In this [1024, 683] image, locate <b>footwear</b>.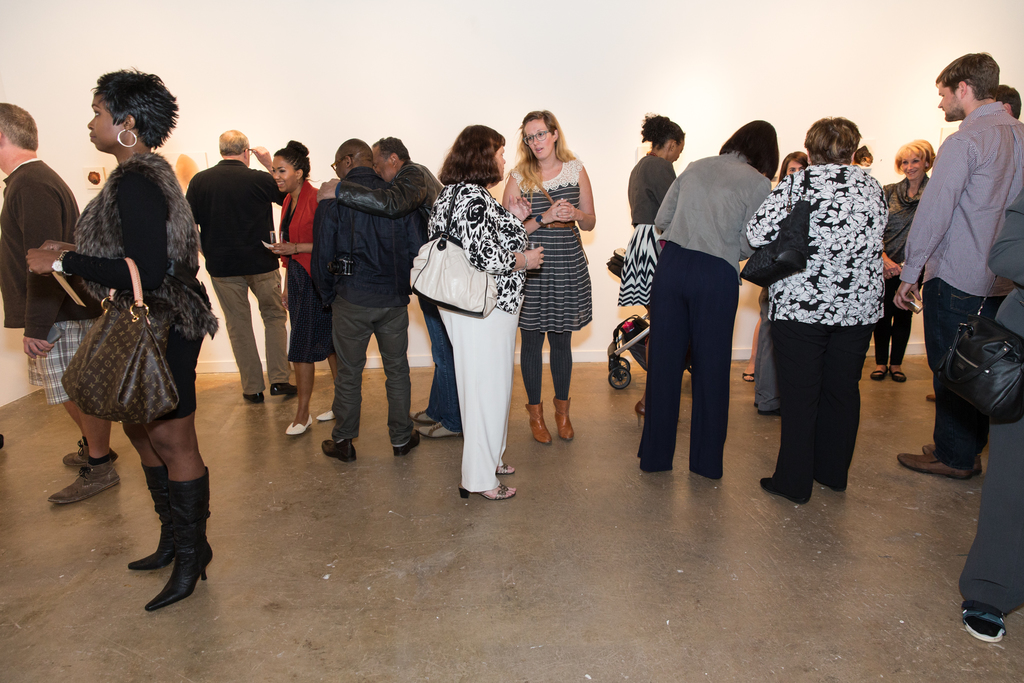
Bounding box: <box>810,473,841,490</box>.
